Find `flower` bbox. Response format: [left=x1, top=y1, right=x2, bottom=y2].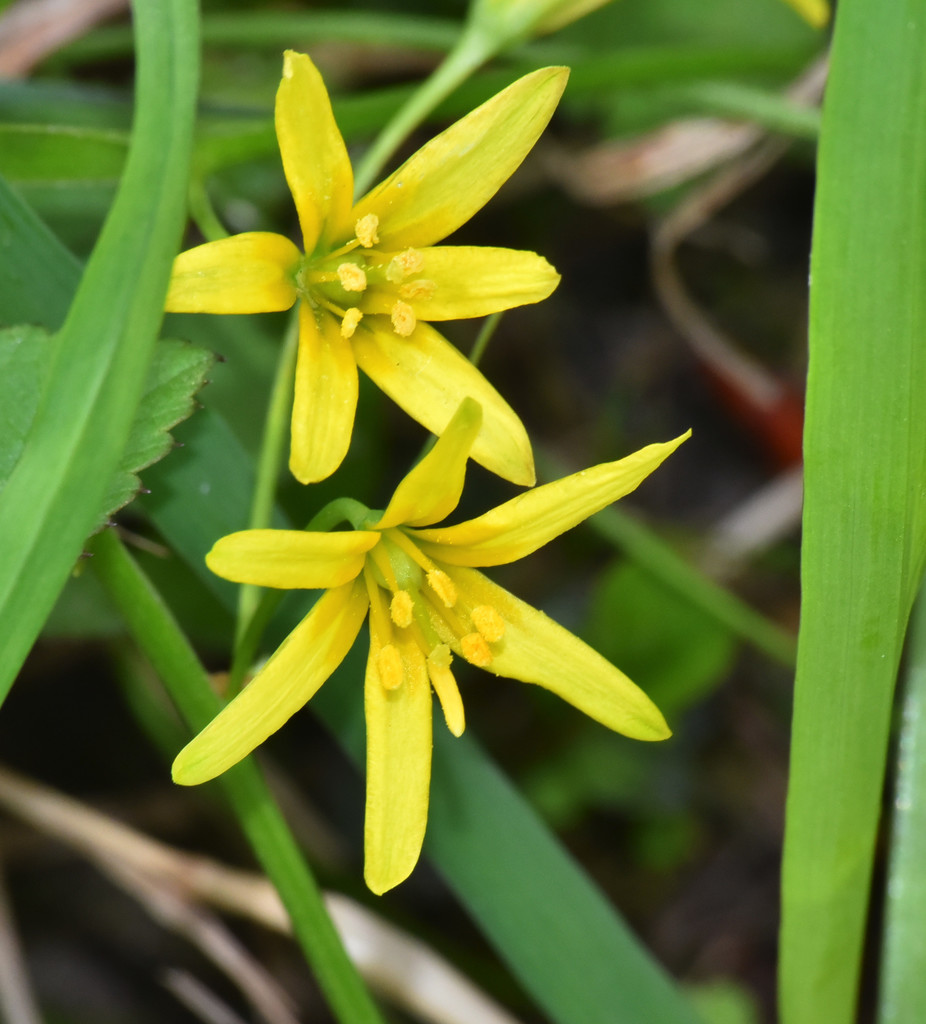
[left=165, top=394, right=694, bottom=900].
